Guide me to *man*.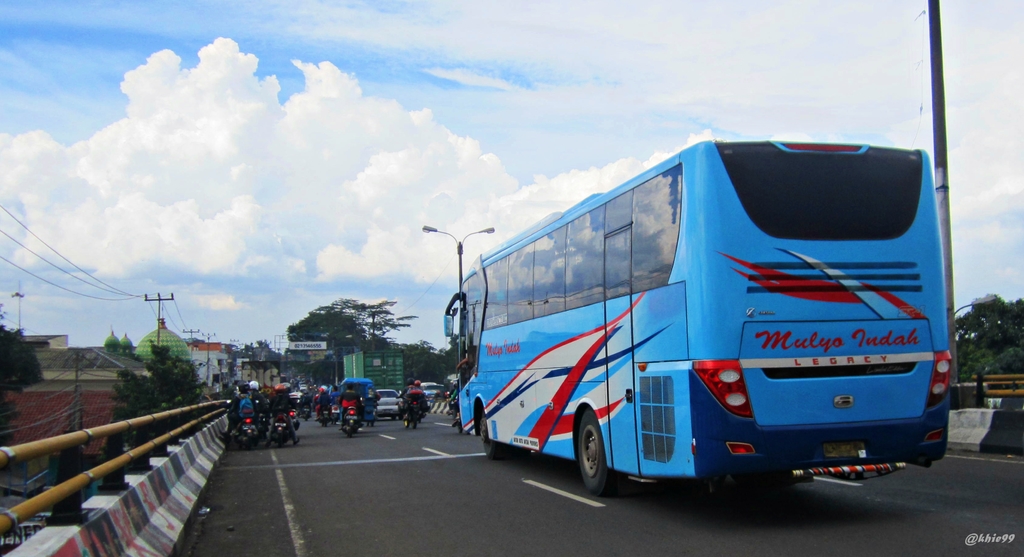
Guidance: <box>404,380,417,411</box>.
